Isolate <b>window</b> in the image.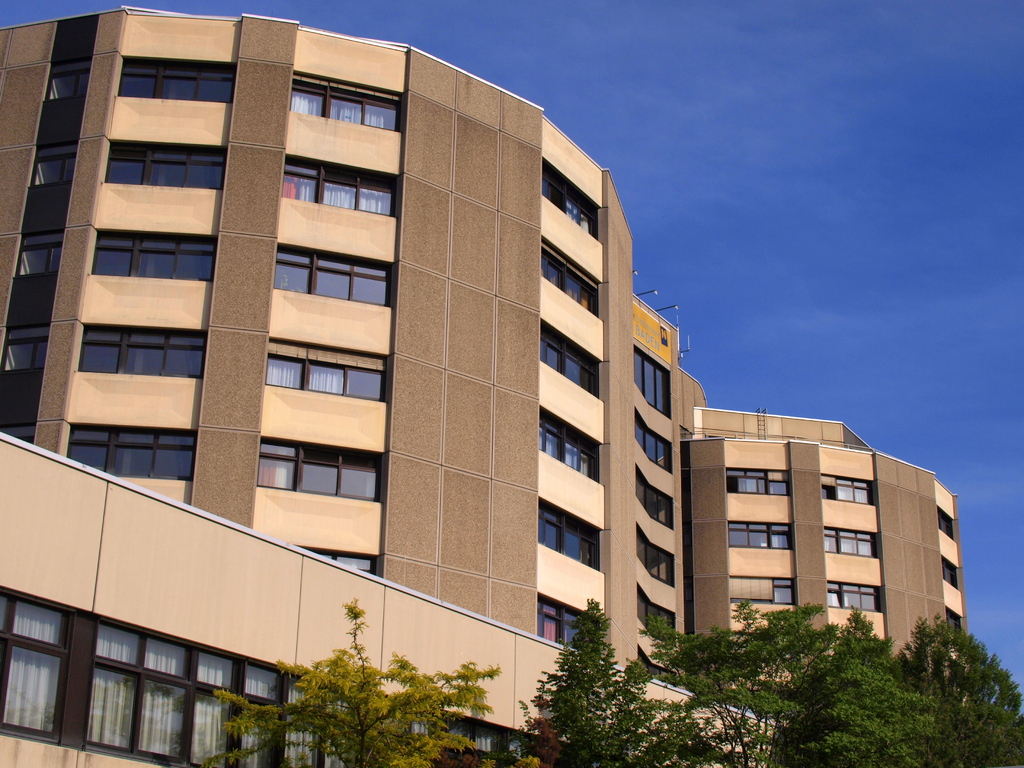
Isolated region: 19,230,63,273.
